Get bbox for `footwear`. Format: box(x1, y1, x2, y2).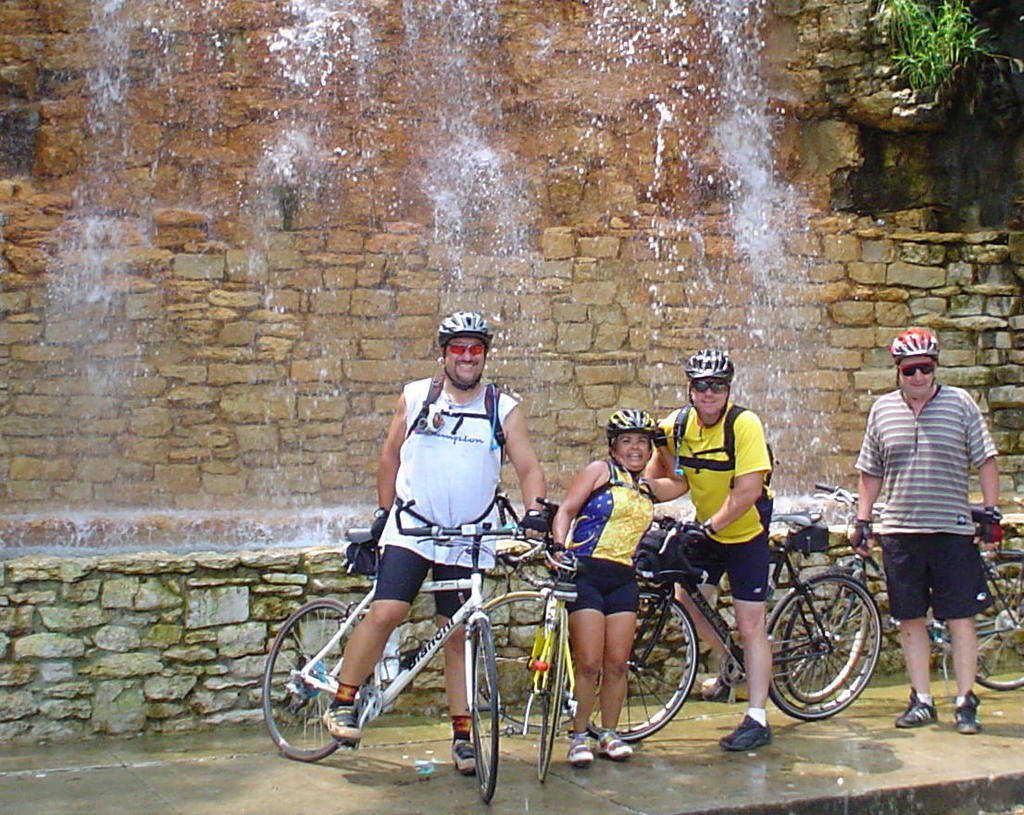
box(322, 705, 364, 746).
